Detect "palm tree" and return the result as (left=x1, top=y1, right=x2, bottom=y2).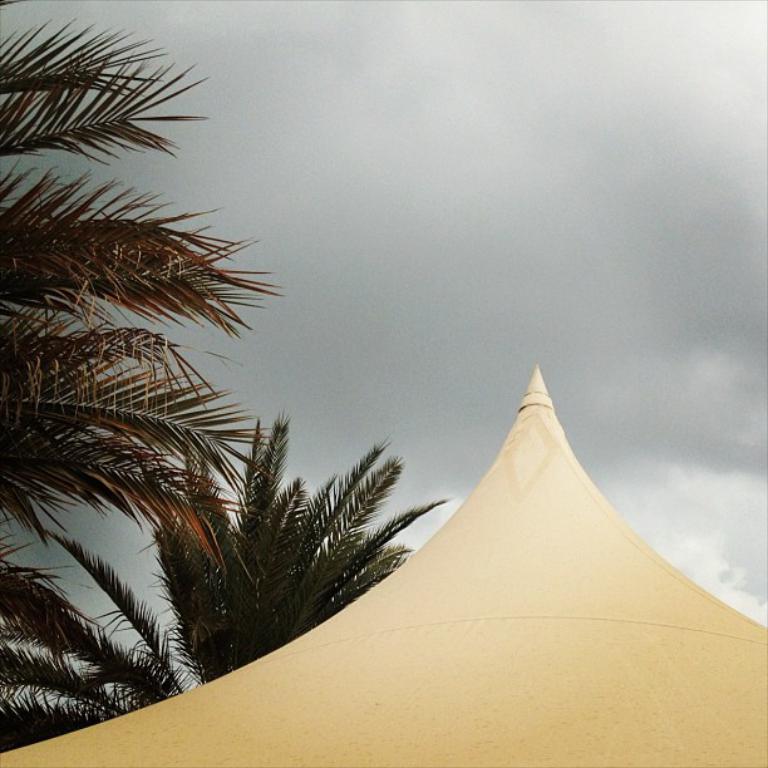
(left=125, top=434, right=387, bottom=680).
